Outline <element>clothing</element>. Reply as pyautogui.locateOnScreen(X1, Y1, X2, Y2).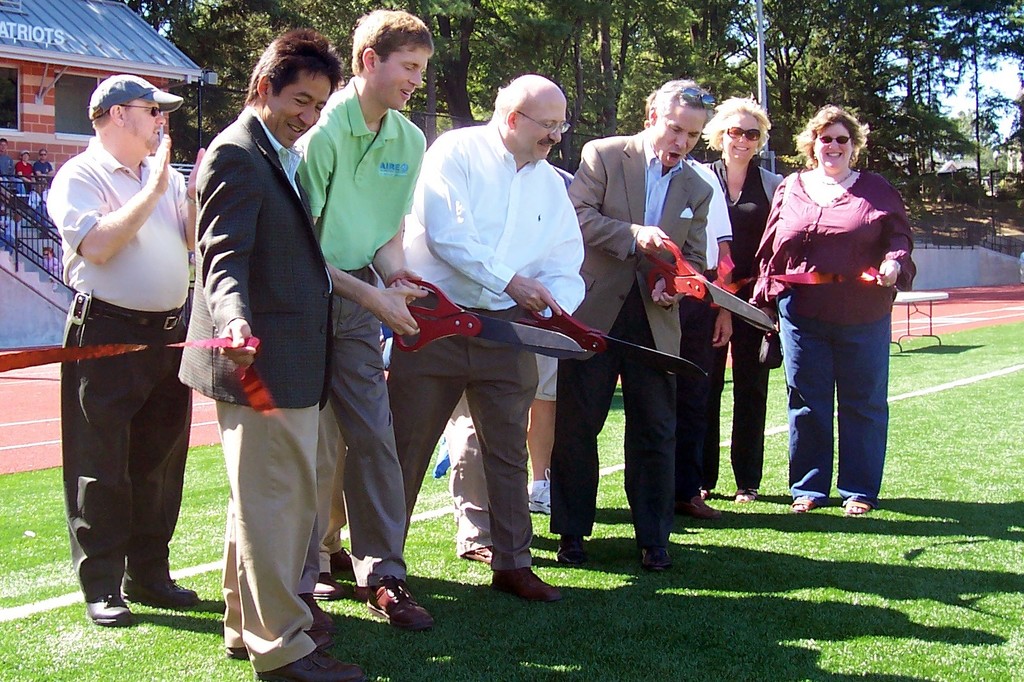
pyautogui.locateOnScreen(394, 120, 588, 577).
